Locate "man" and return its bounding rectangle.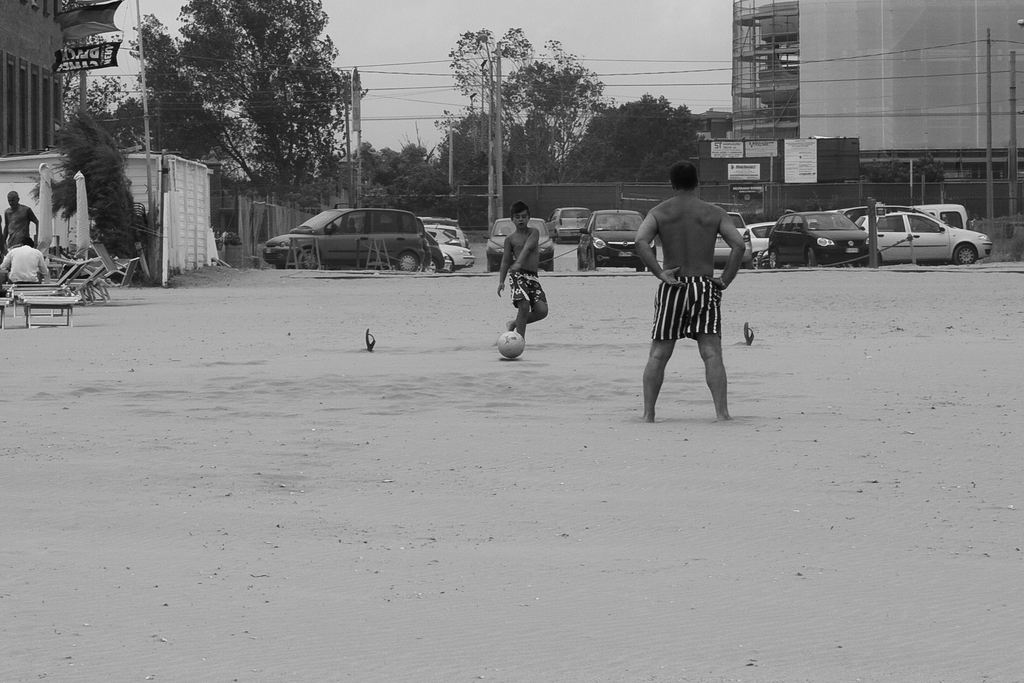
(2,237,50,286).
